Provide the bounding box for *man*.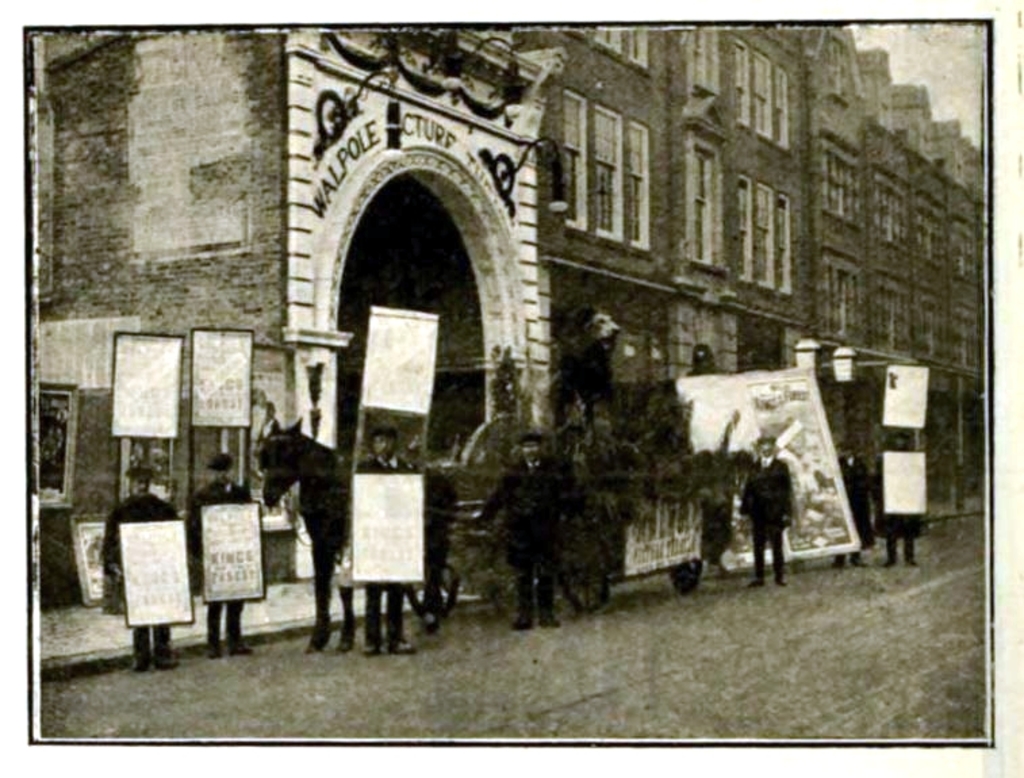
box(482, 437, 560, 626).
